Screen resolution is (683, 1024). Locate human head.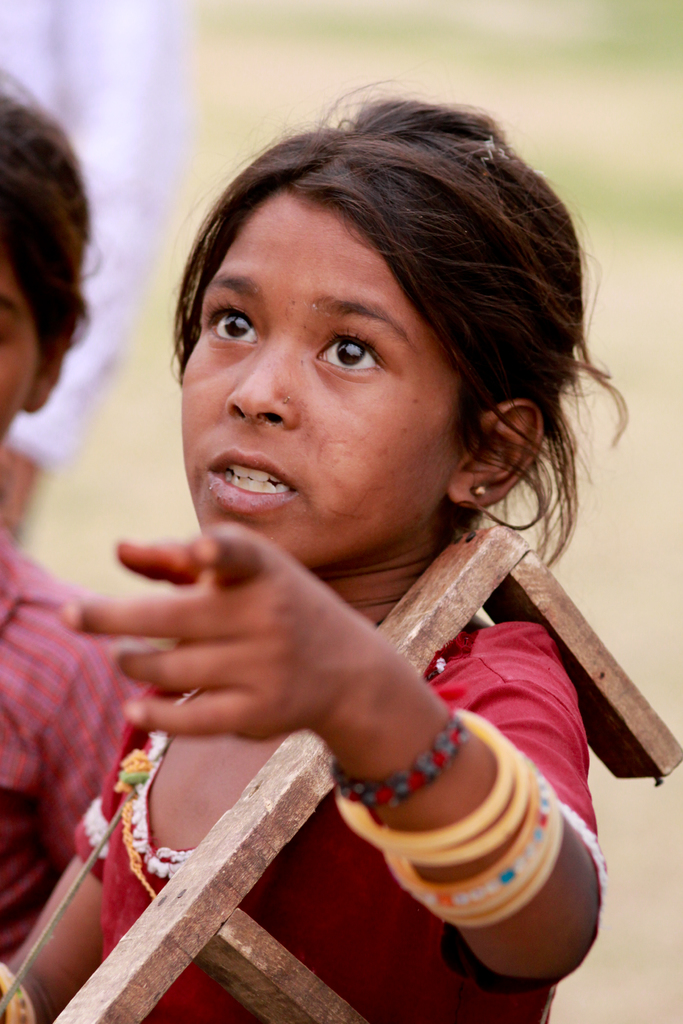
(x1=0, y1=73, x2=97, y2=452).
